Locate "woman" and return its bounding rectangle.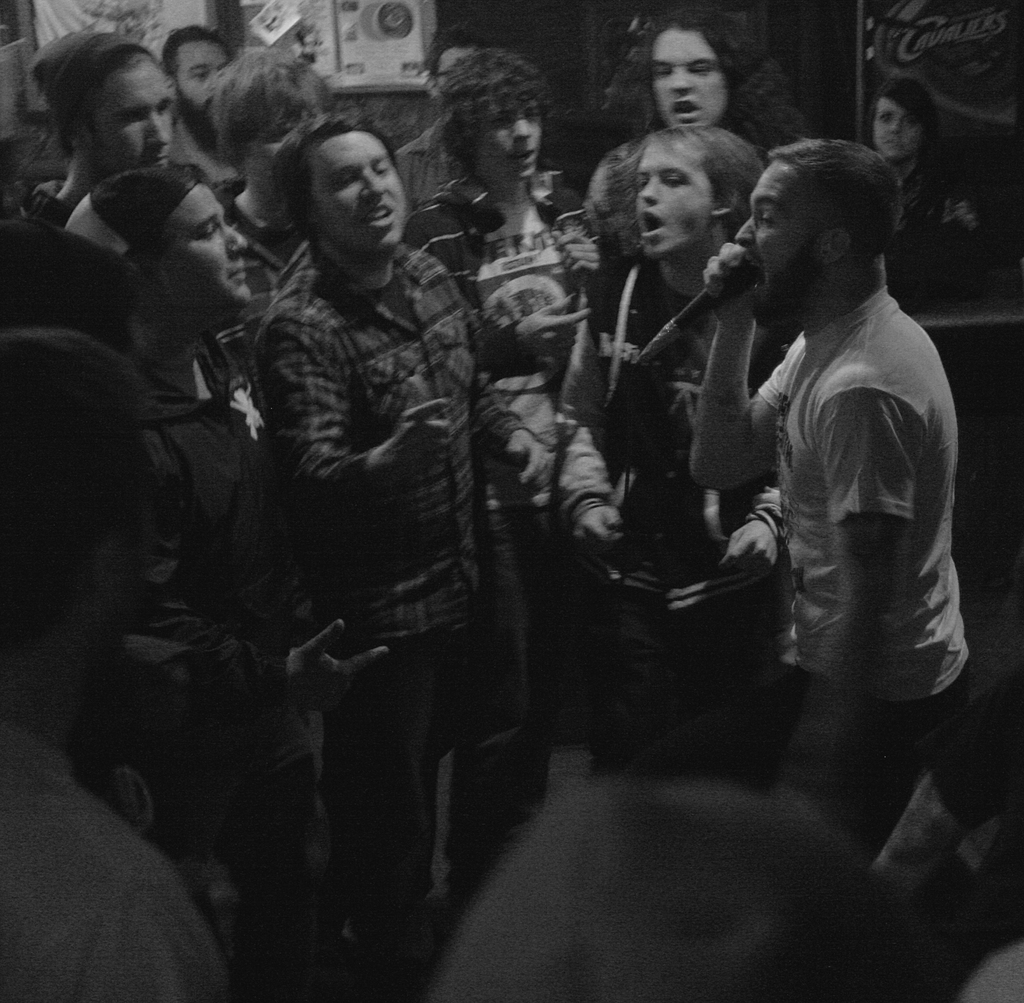
<box>867,83,976,303</box>.
